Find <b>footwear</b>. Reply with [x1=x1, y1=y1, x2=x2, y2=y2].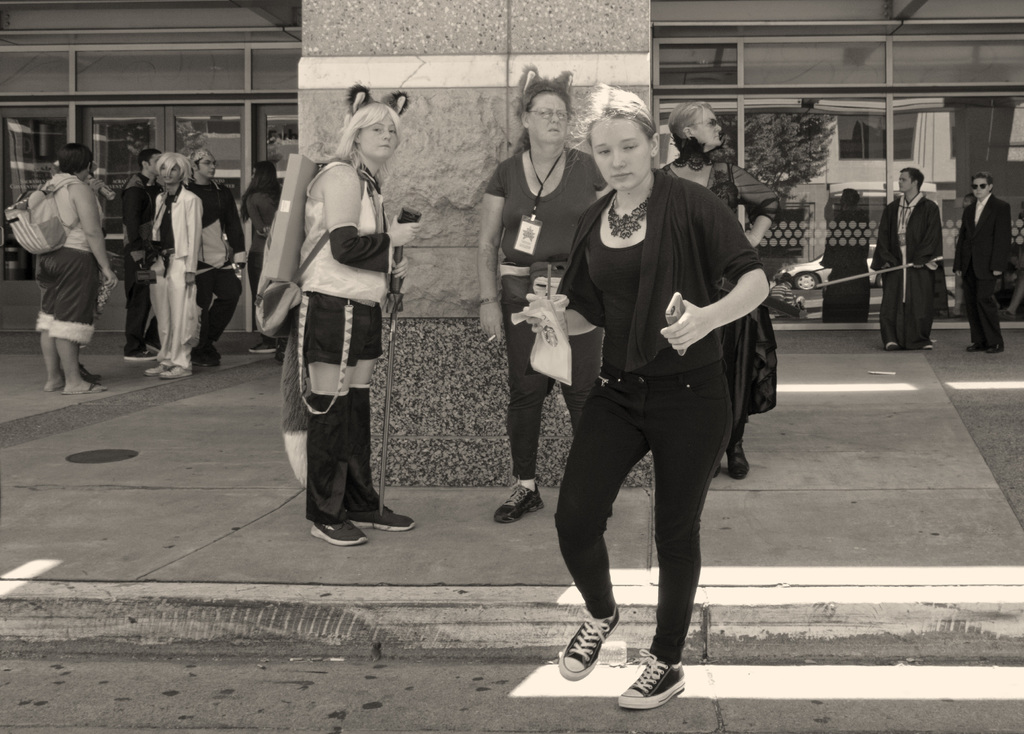
[x1=728, y1=436, x2=750, y2=477].
